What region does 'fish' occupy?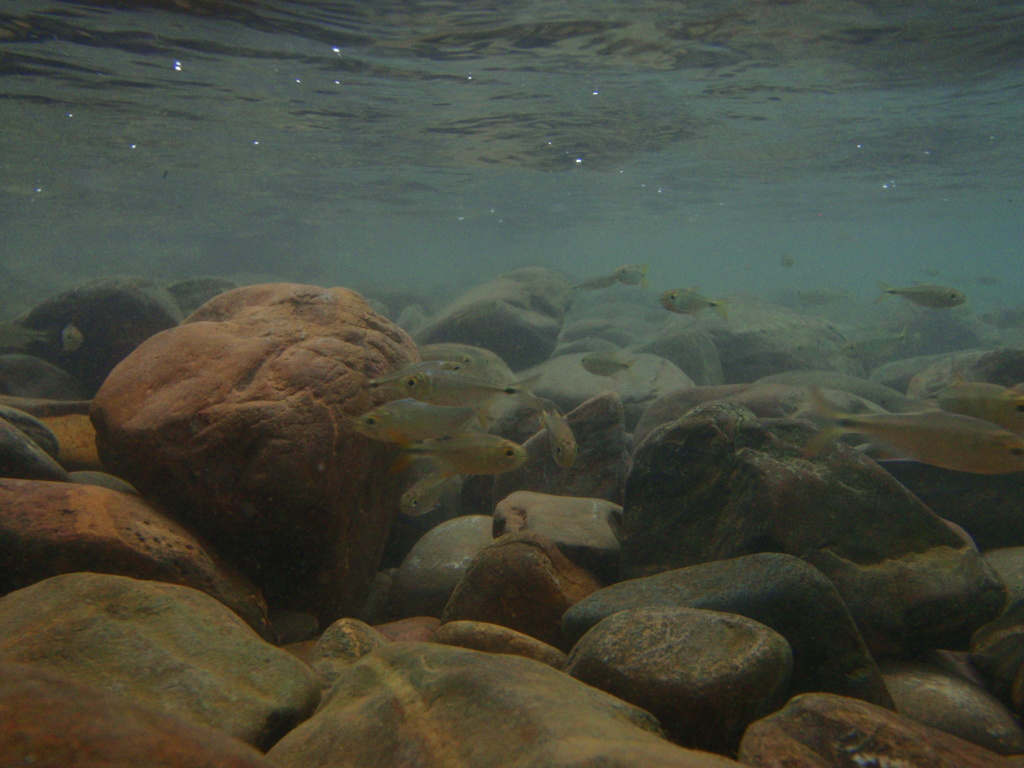
[left=374, top=360, right=461, bottom=391].
